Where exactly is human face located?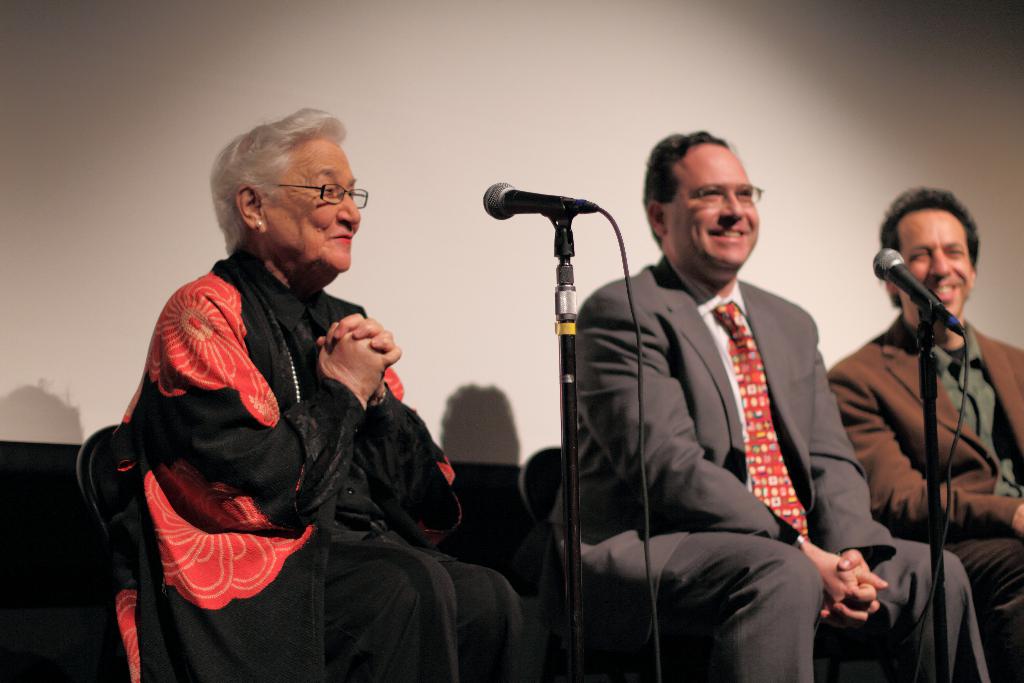
Its bounding box is bbox(899, 210, 976, 317).
